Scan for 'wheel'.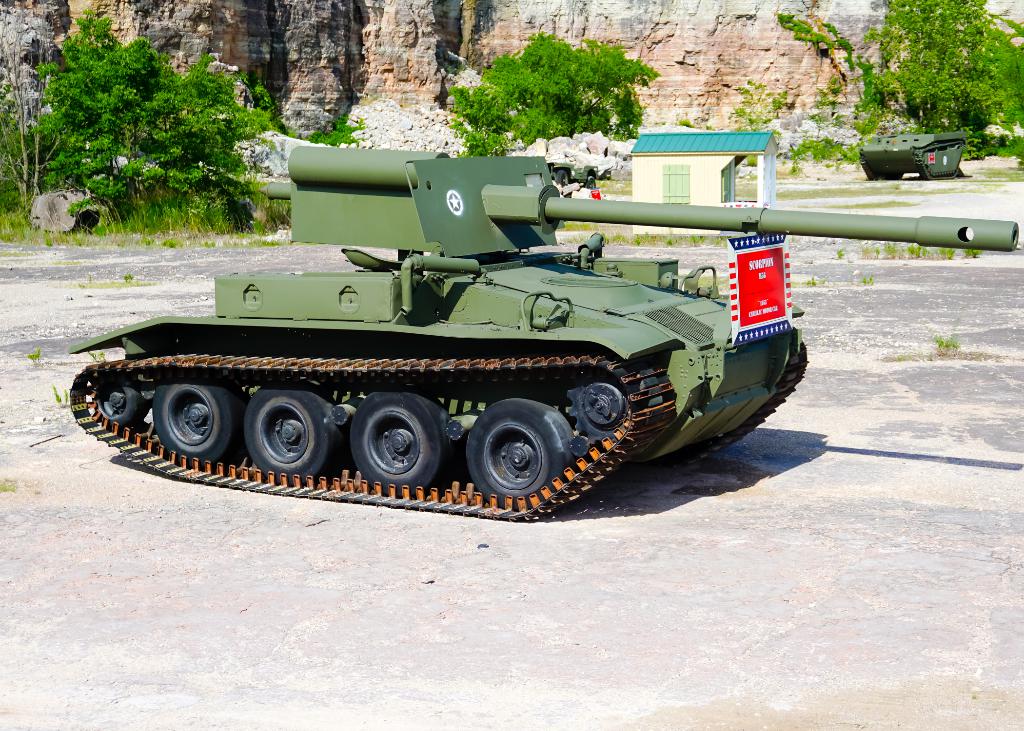
Scan result: bbox=[95, 377, 143, 454].
